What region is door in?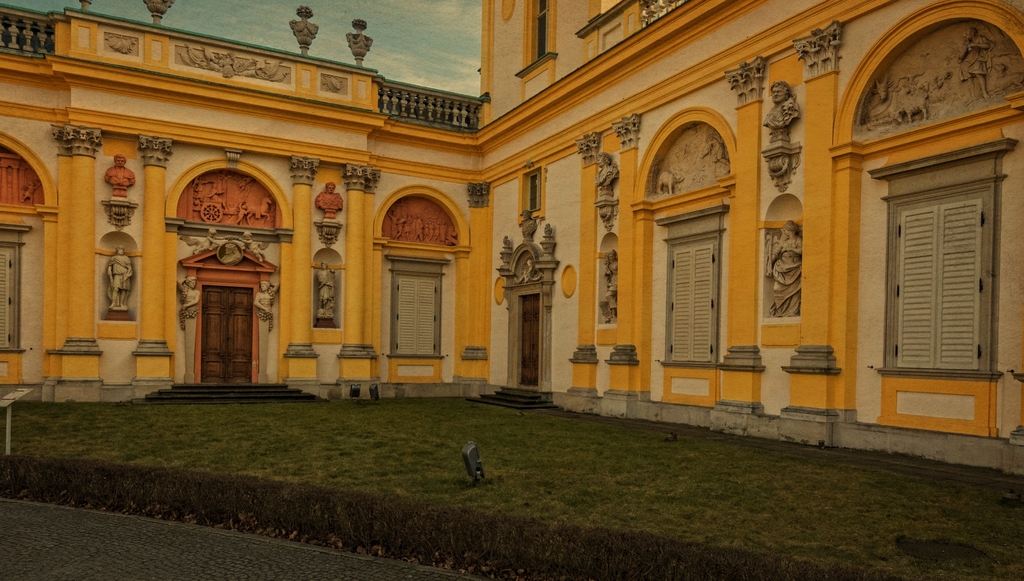
[x1=515, y1=294, x2=540, y2=387].
